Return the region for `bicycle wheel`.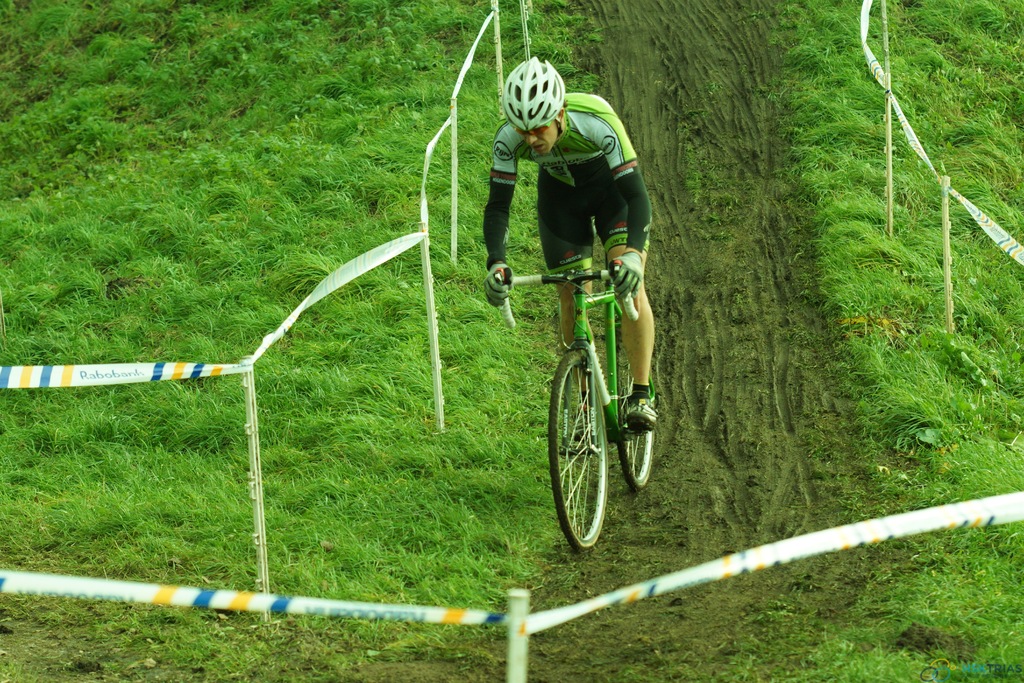
<region>544, 350, 610, 554</region>.
